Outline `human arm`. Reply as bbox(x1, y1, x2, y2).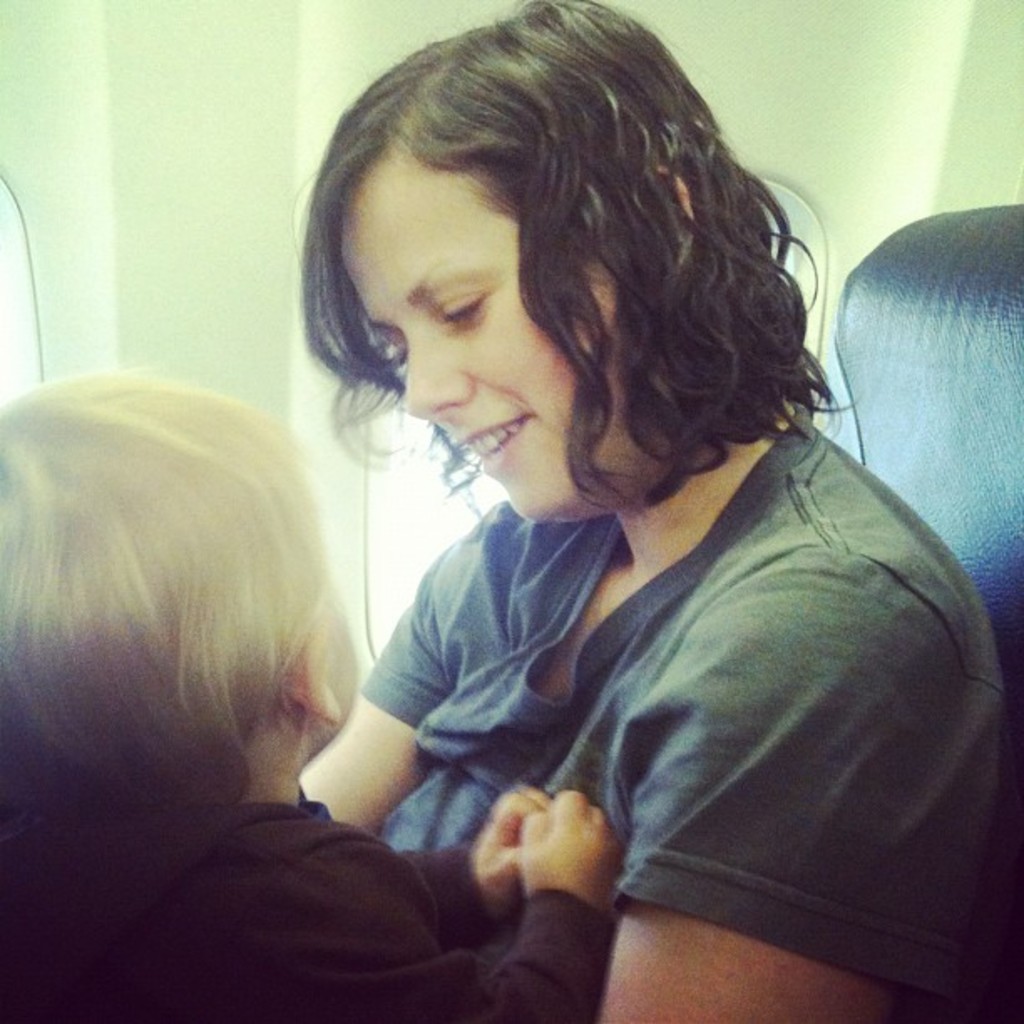
bbox(407, 775, 547, 947).
